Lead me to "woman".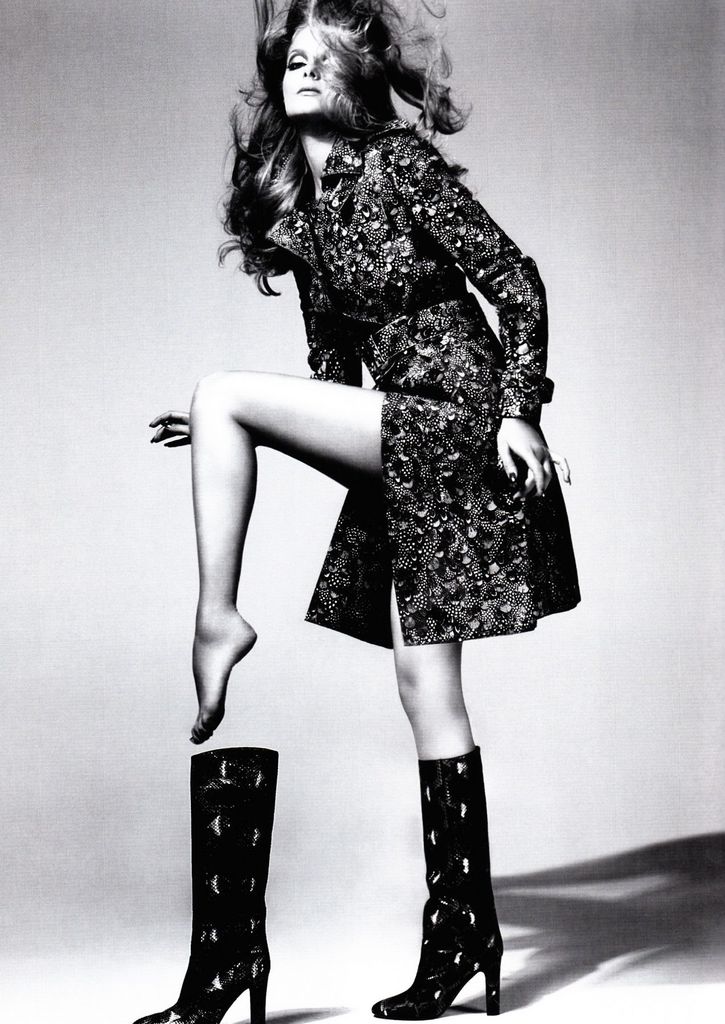
Lead to bbox(145, 0, 587, 1023).
